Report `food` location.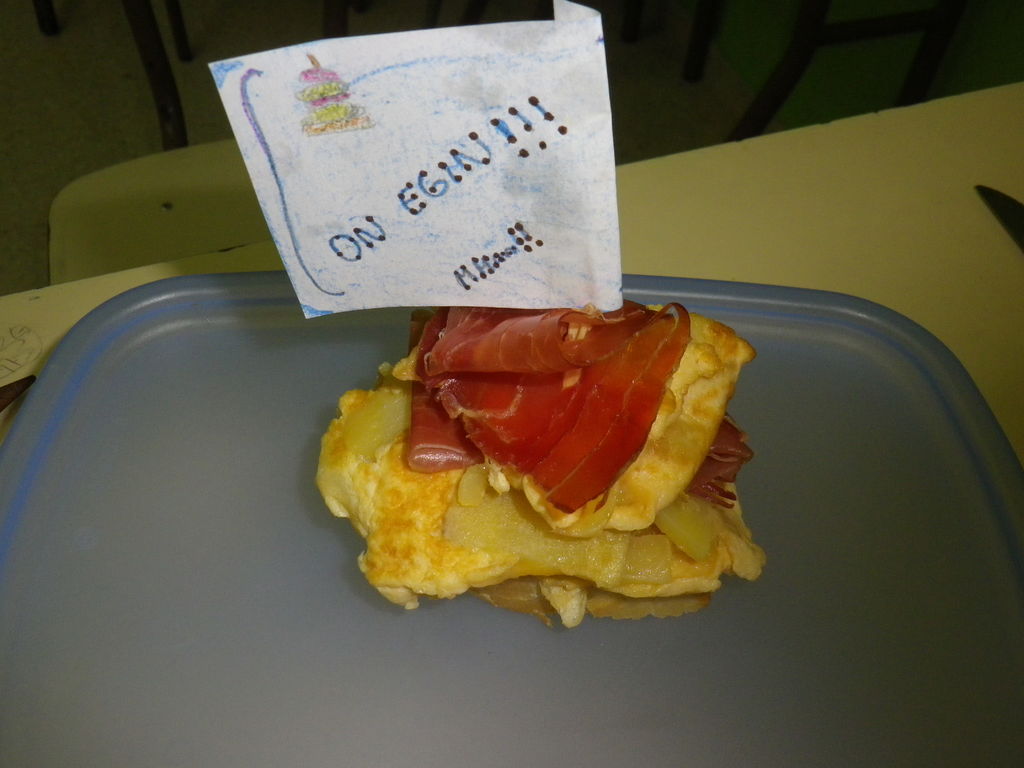
Report: 317 297 767 628.
